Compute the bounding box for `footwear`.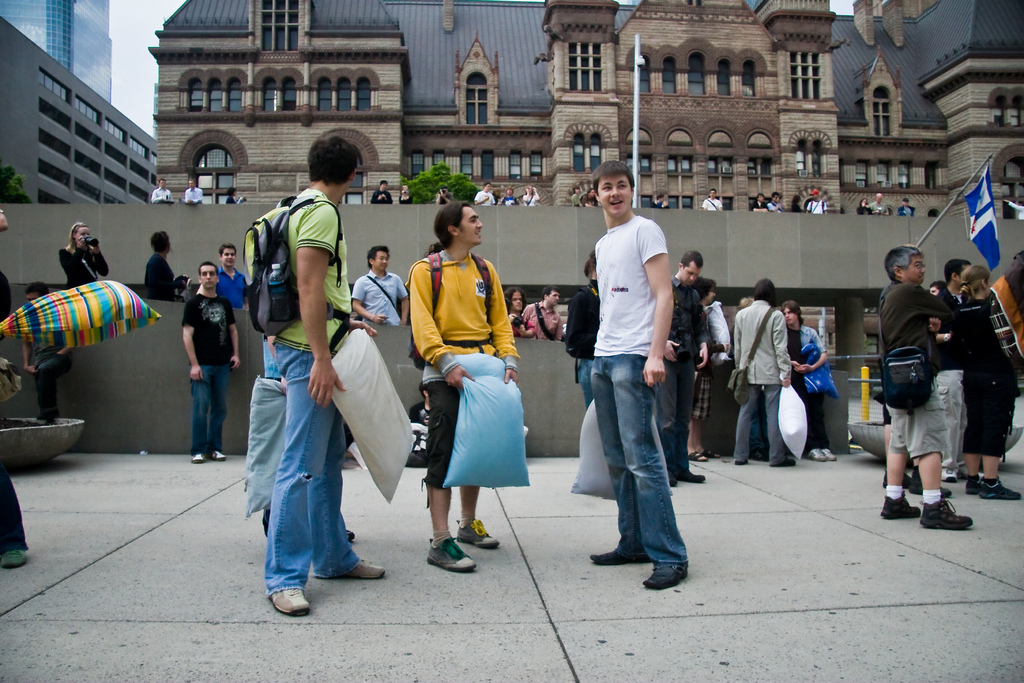
{"left": 346, "top": 527, "right": 358, "bottom": 544}.
